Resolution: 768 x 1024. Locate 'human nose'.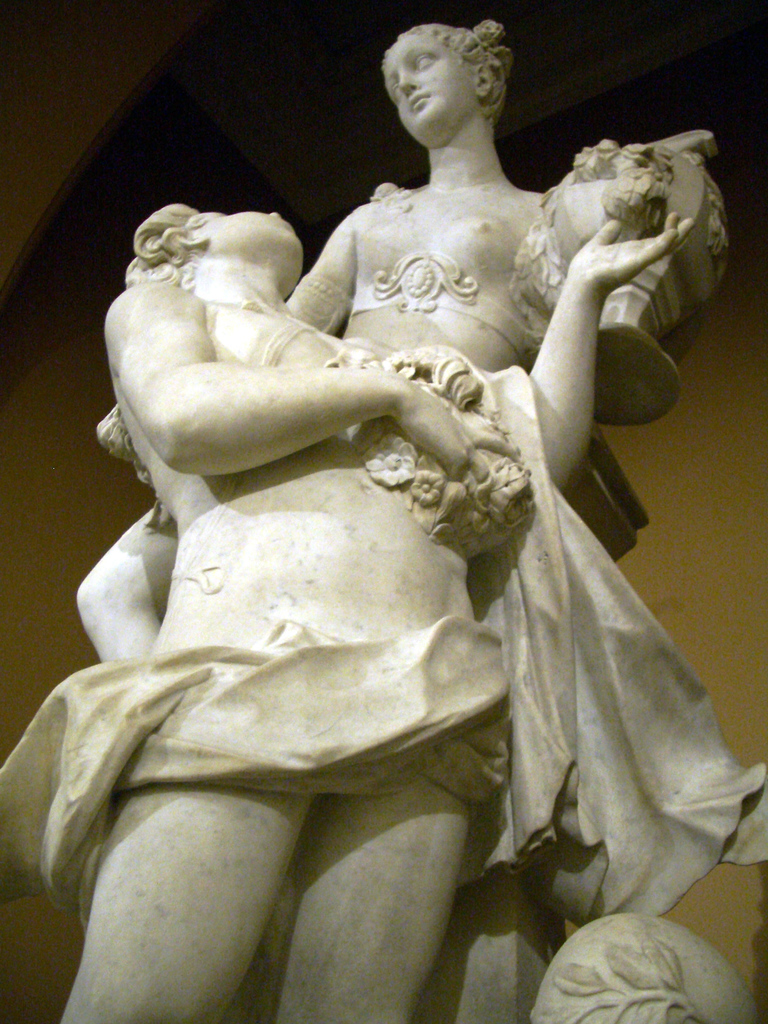
bbox=[398, 70, 415, 93].
